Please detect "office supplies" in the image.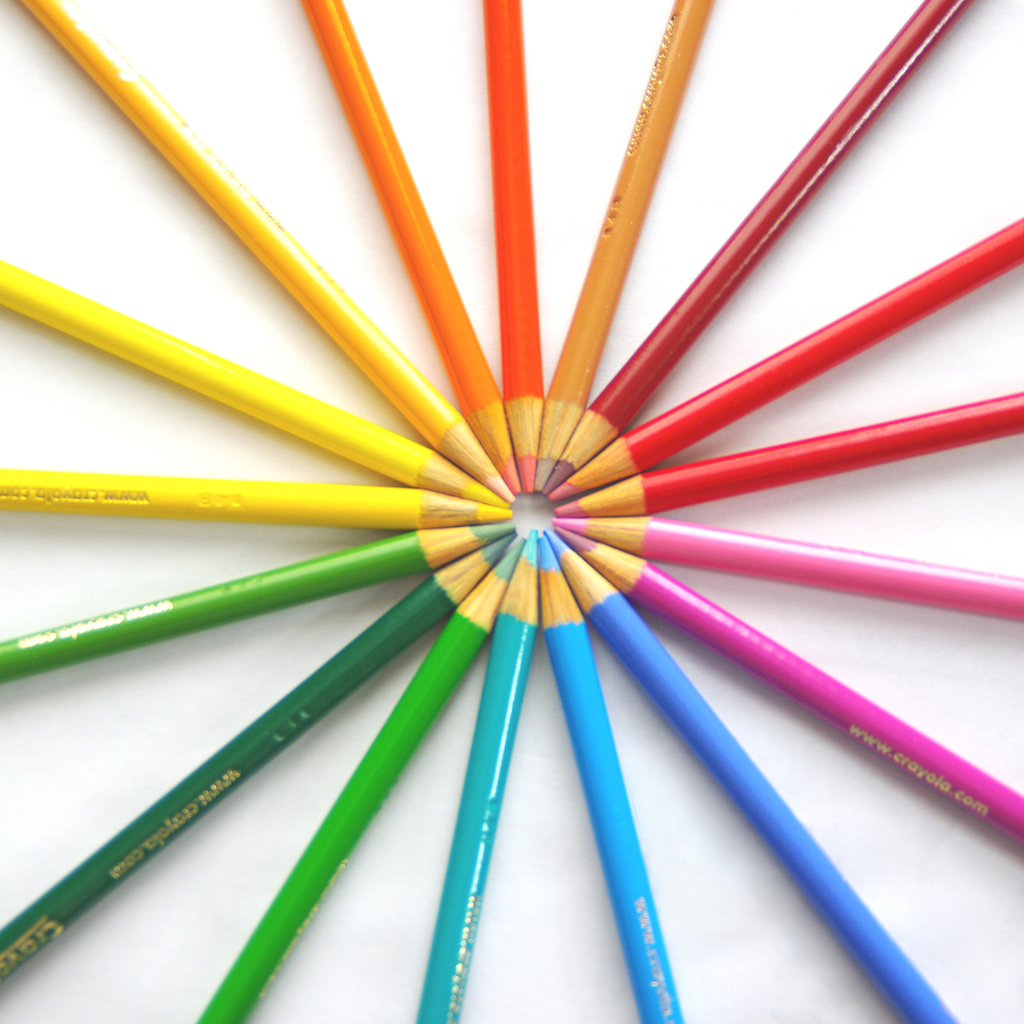
[481,0,532,490].
